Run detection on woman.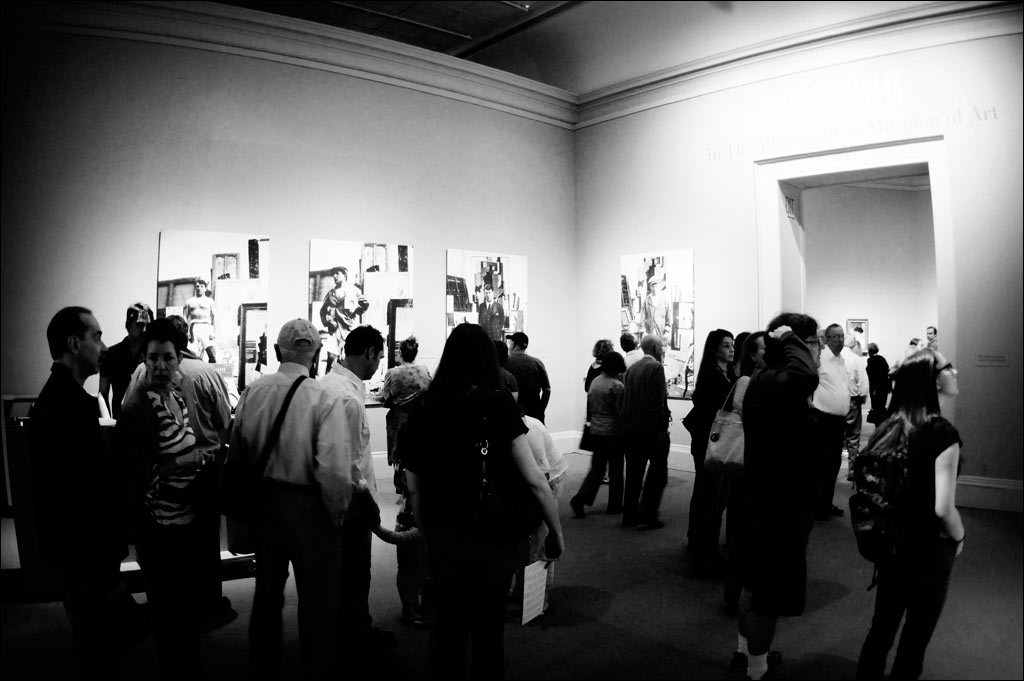
Result: {"left": 117, "top": 332, "right": 227, "bottom": 680}.
